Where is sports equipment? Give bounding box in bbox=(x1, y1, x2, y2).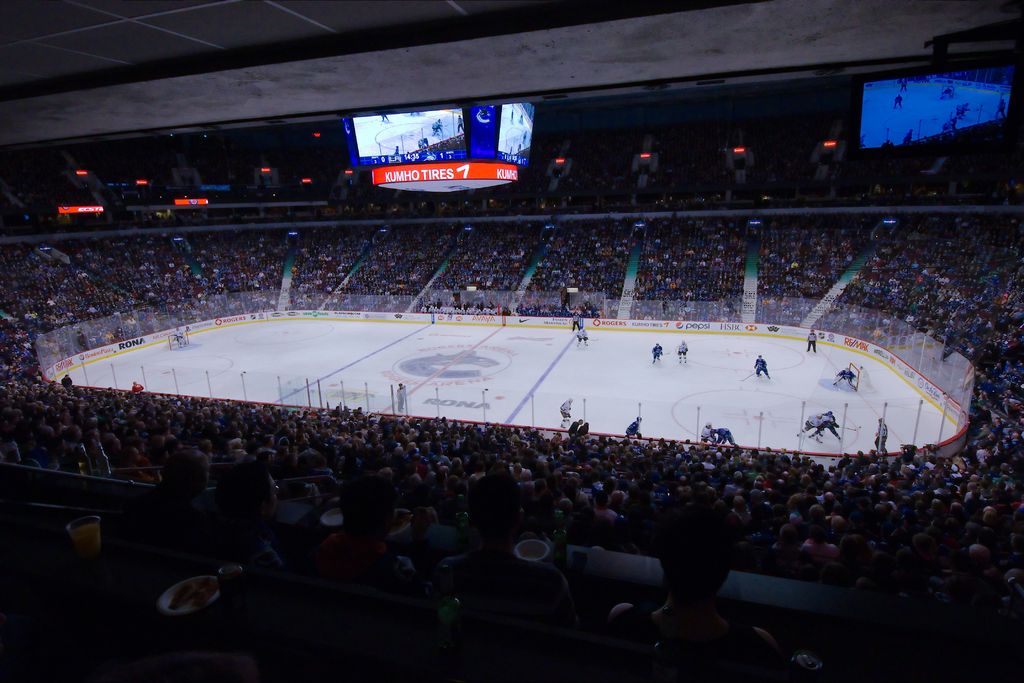
bbox=(844, 379, 856, 392).
